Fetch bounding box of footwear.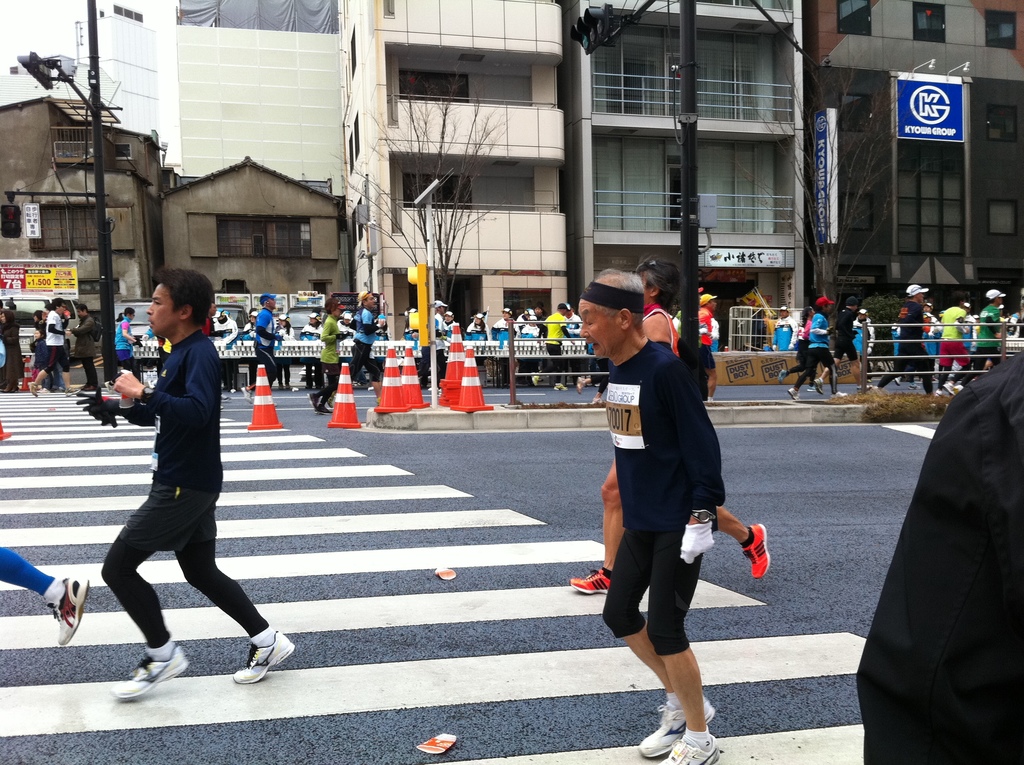
Bbox: bbox=[831, 390, 846, 398].
